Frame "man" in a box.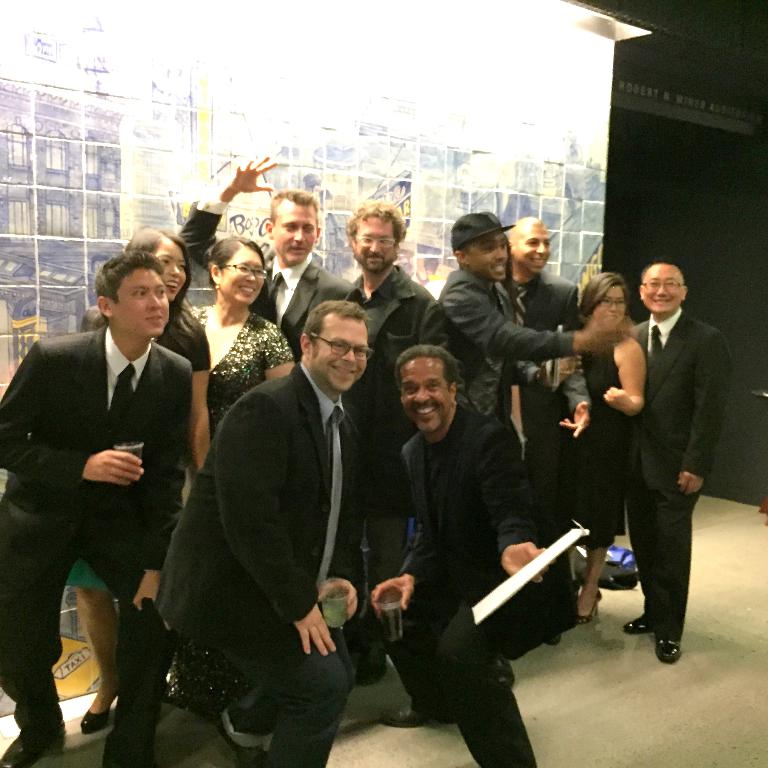
left=372, top=344, right=566, bottom=767.
